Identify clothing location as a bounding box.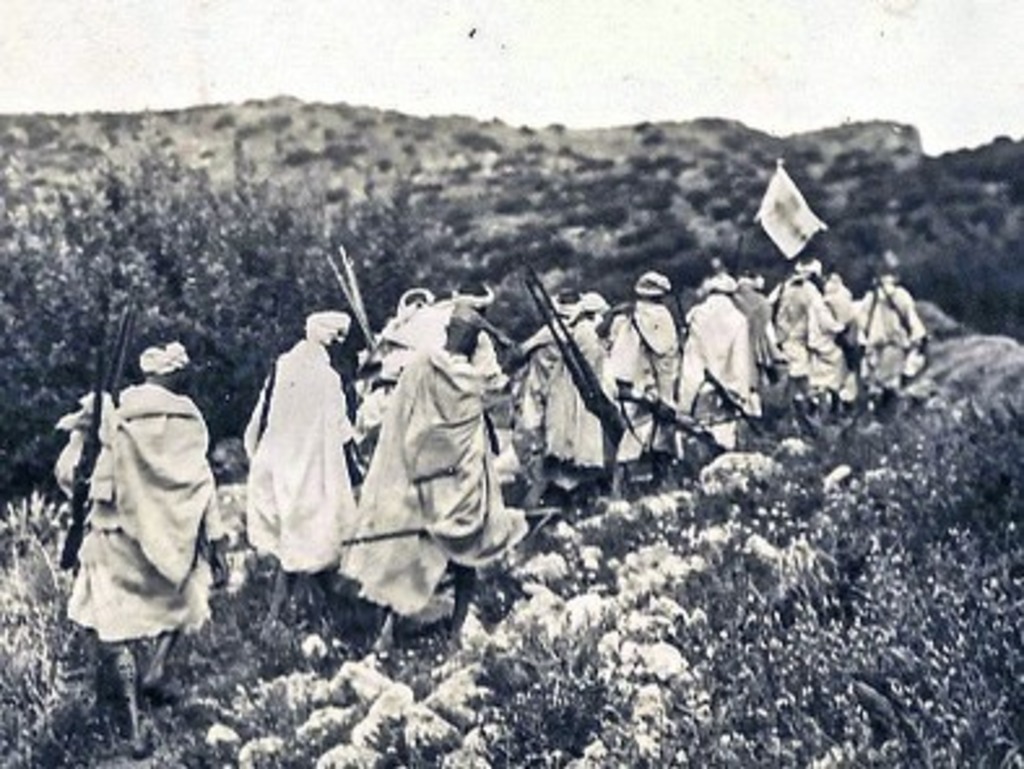
l=769, t=283, r=816, b=395.
